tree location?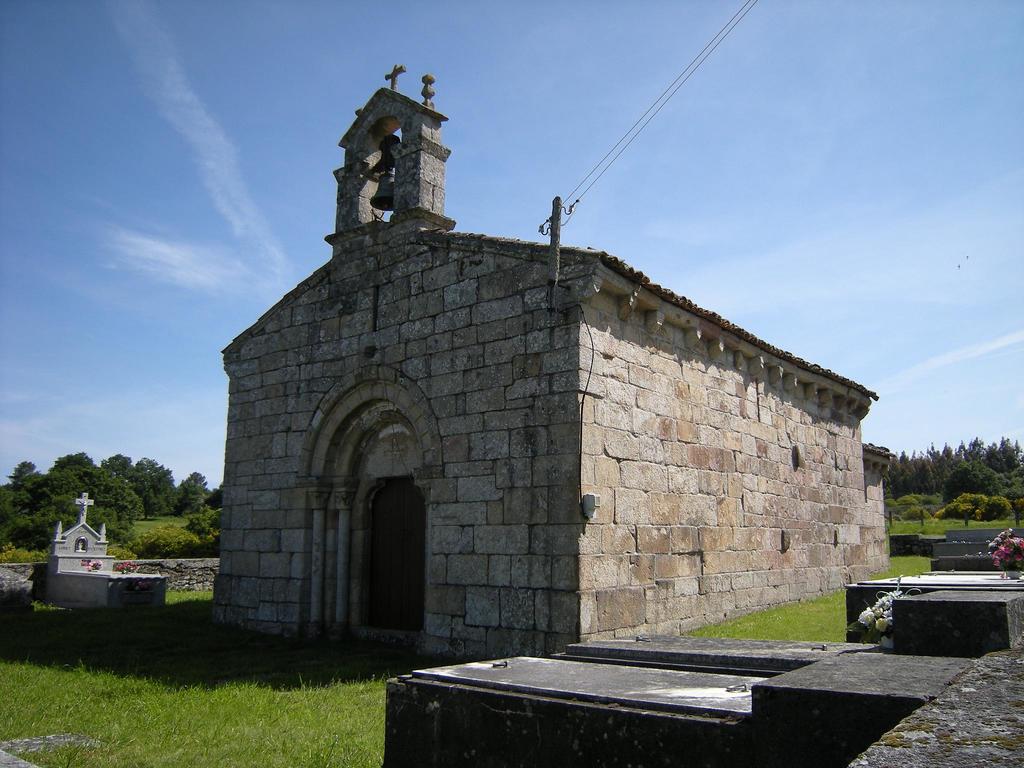
(left=940, top=456, right=999, bottom=506)
